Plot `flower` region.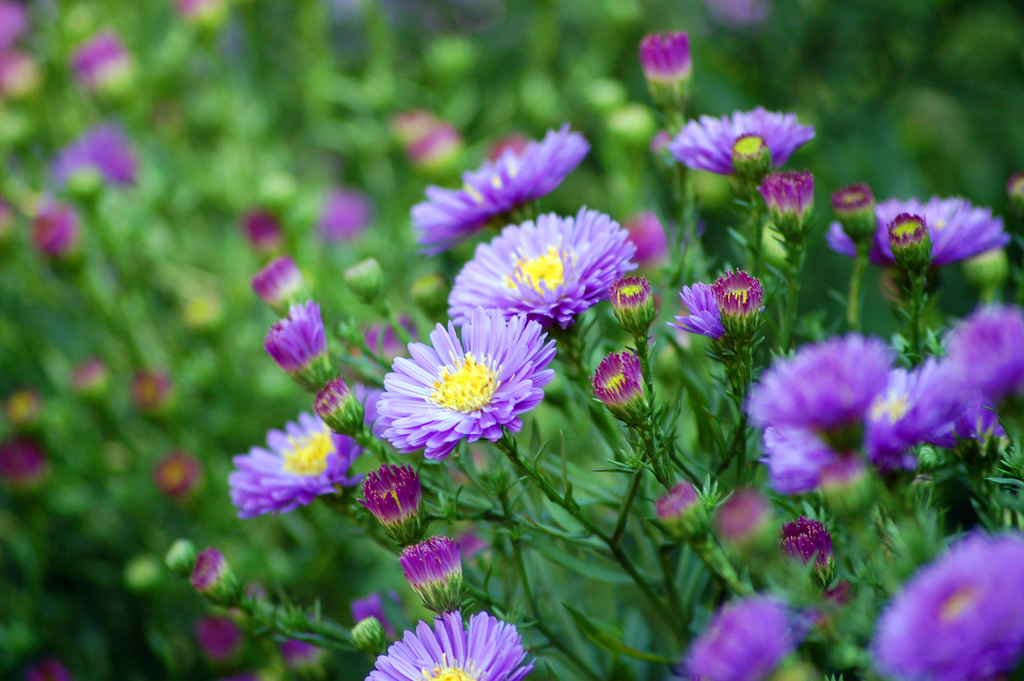
Plotted at <bbox>246, 214, 278, 261</bbox>.
